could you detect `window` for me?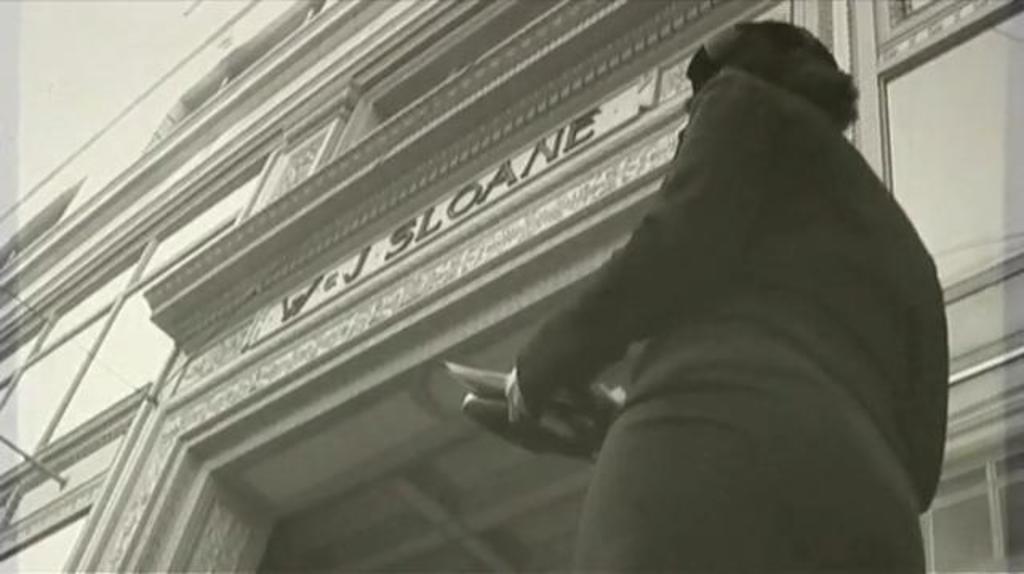
Detection result: BBox(139, 0, 326, 165).
